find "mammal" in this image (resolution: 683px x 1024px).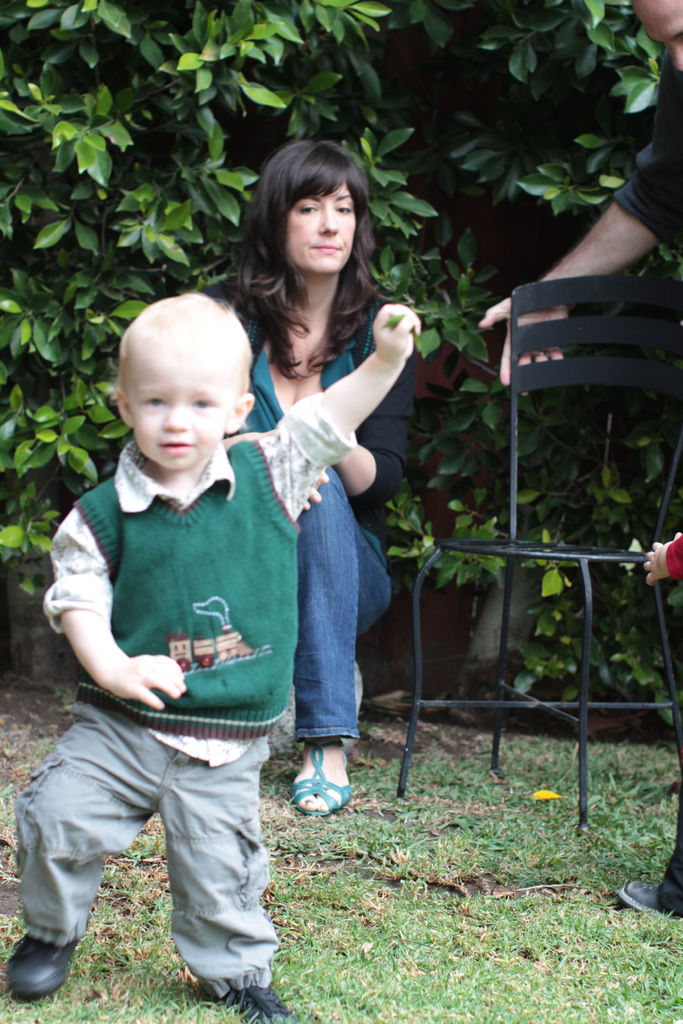
box(627, 531, 682, 925).
